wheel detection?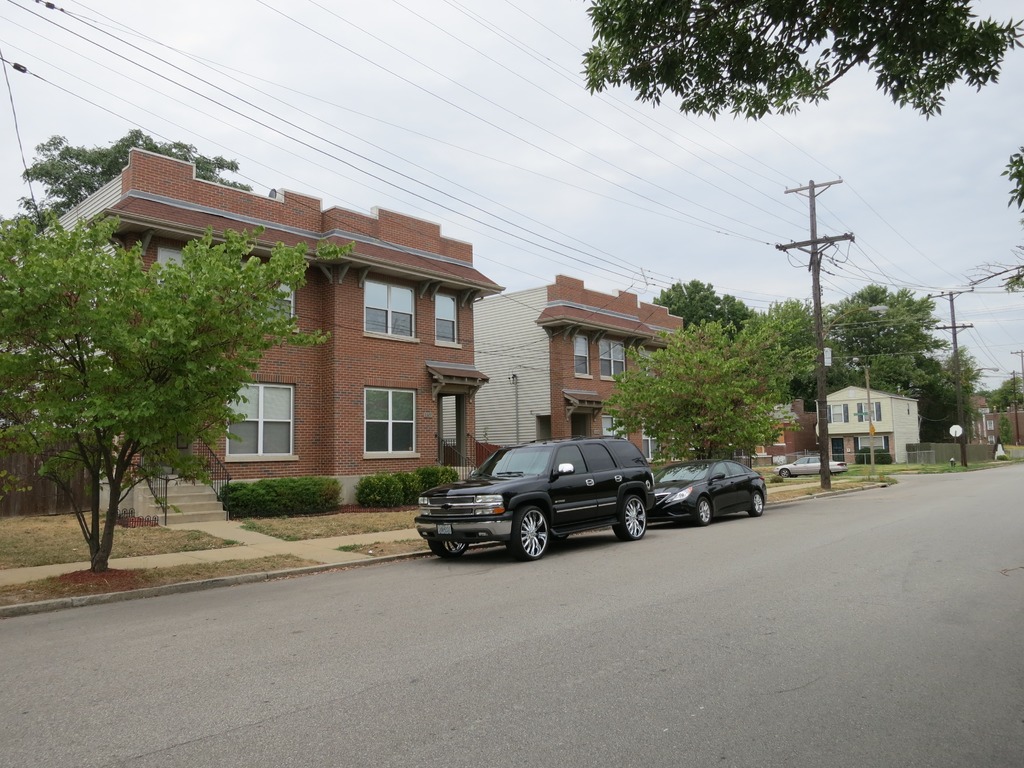
rect(616, 495, 649, 540)
